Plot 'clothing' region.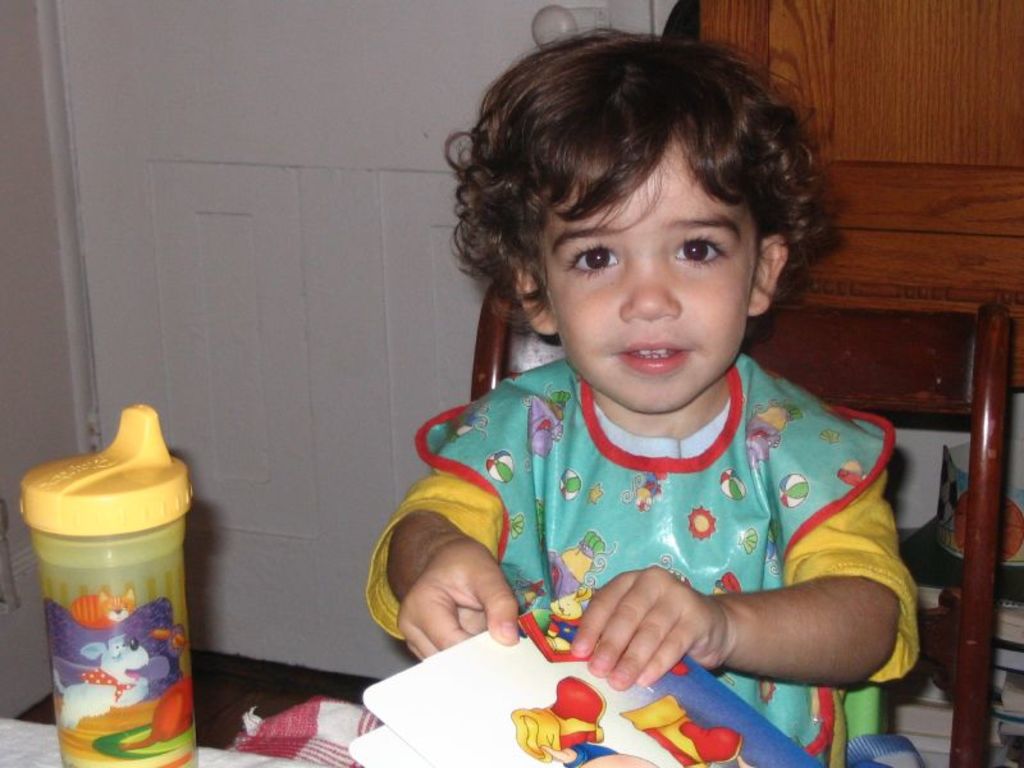
Plotted at crop(360, 353, 915, 767).
